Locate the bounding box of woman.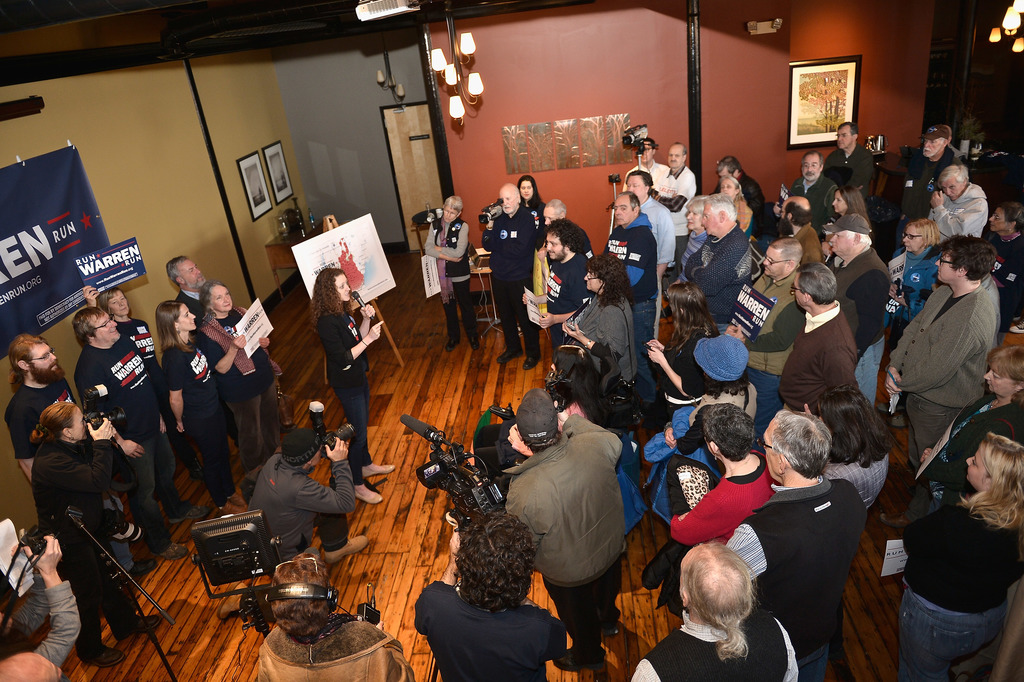
Bounding box: [828,187,879,229].
